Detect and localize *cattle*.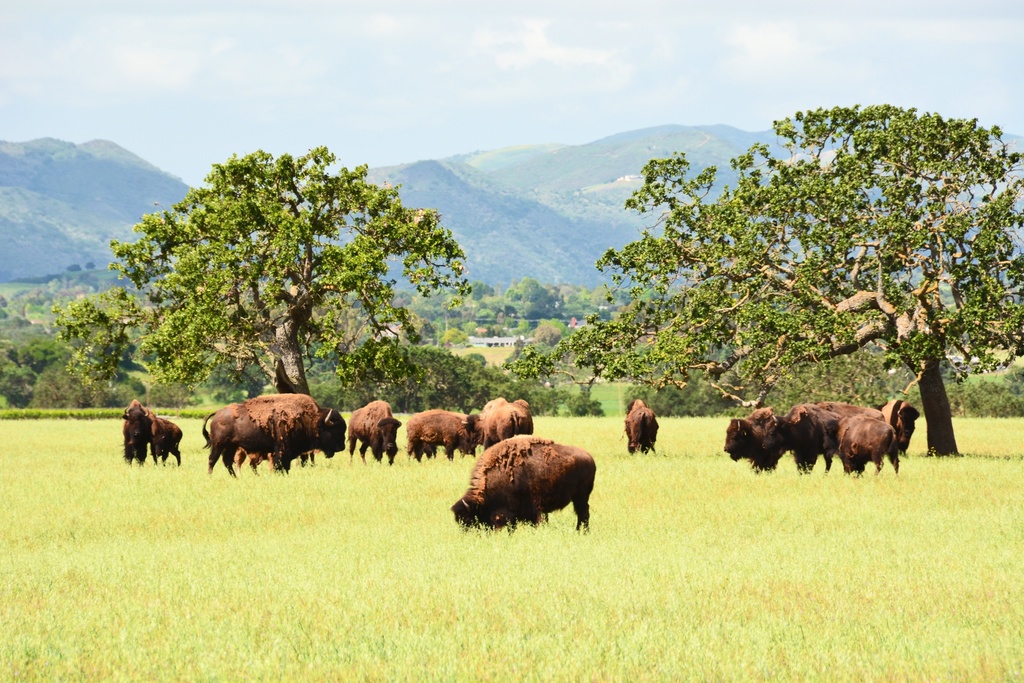
Localized at {"x1": 405, "y1": 412, "x2": 467, "y2": 459}.
